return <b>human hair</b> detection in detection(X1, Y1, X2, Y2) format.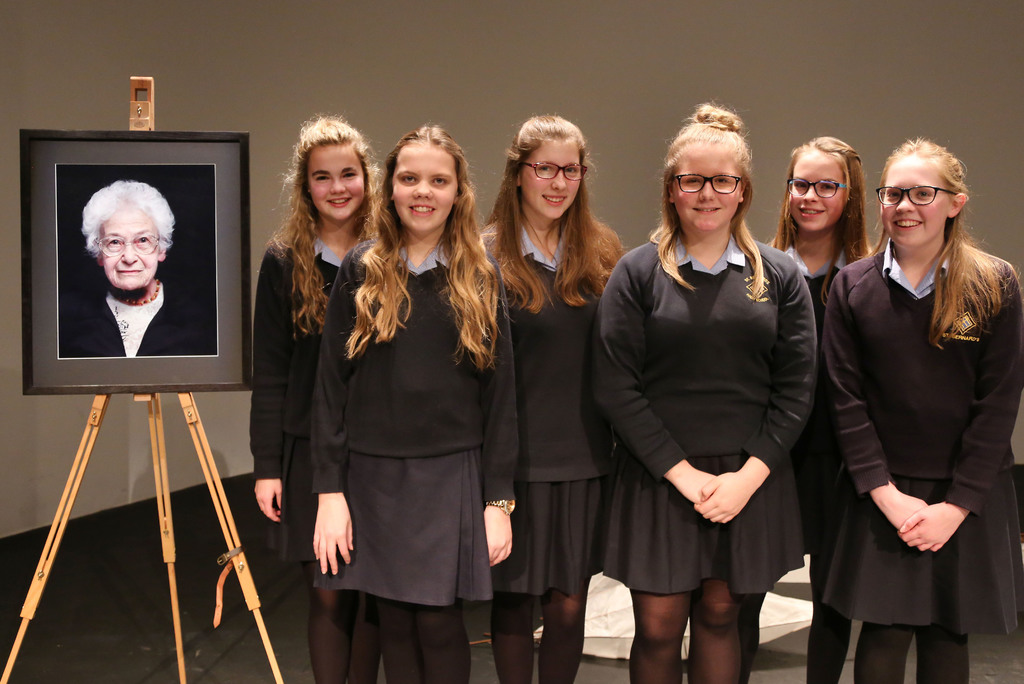
detection(268, 118, 377, 338).
